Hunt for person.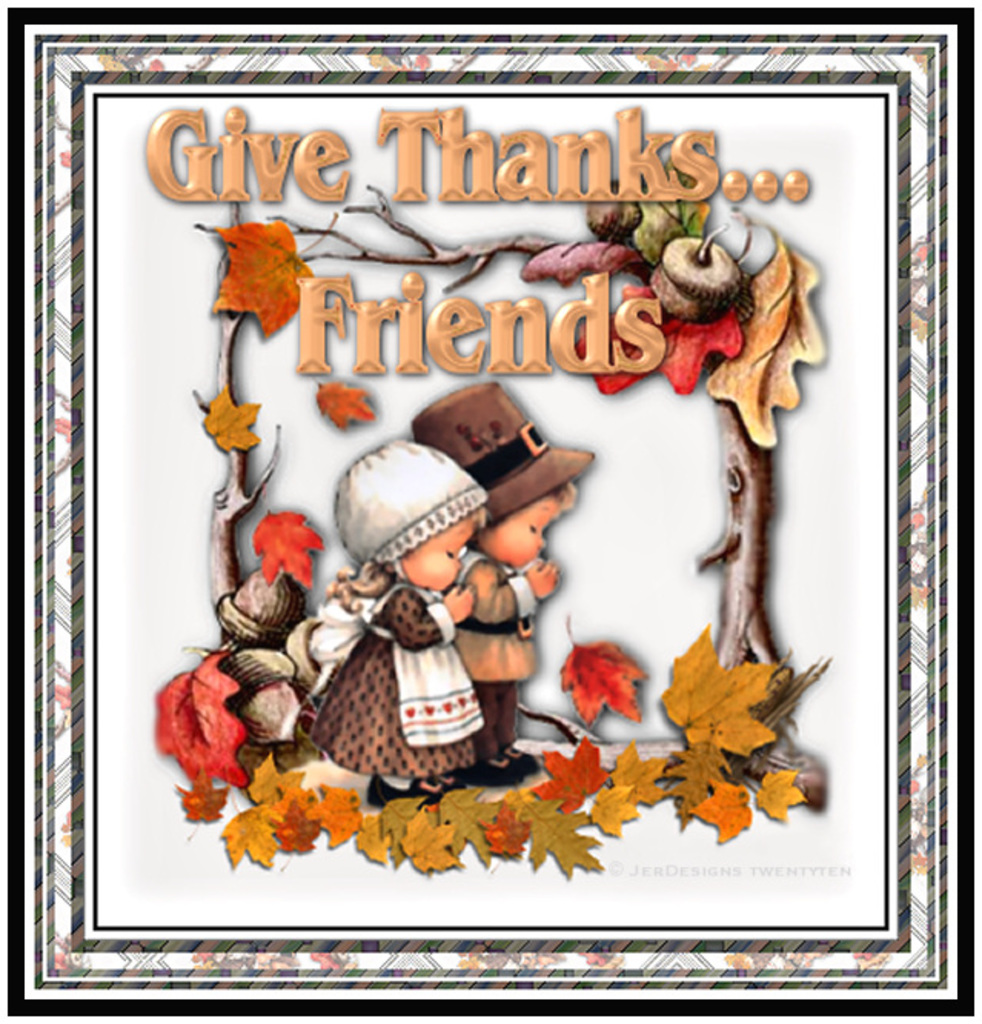
Hunted down at <bbox>412, 378, 601, 786</bbox>.
